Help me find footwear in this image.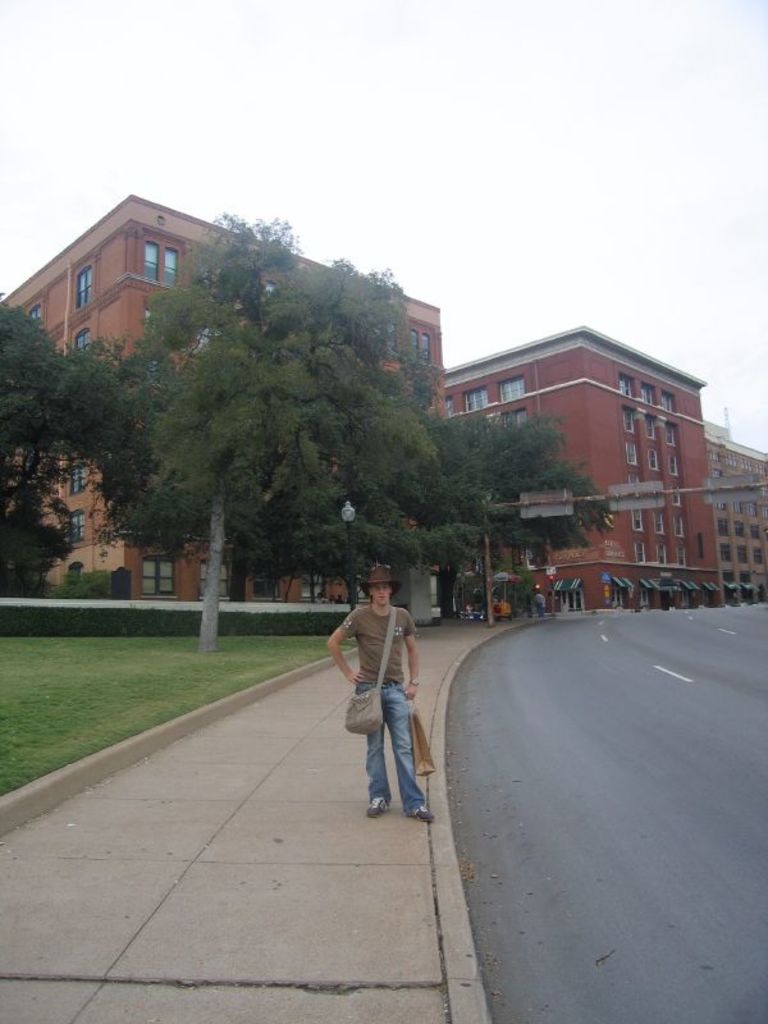
Found it: [412,806,435,824].
